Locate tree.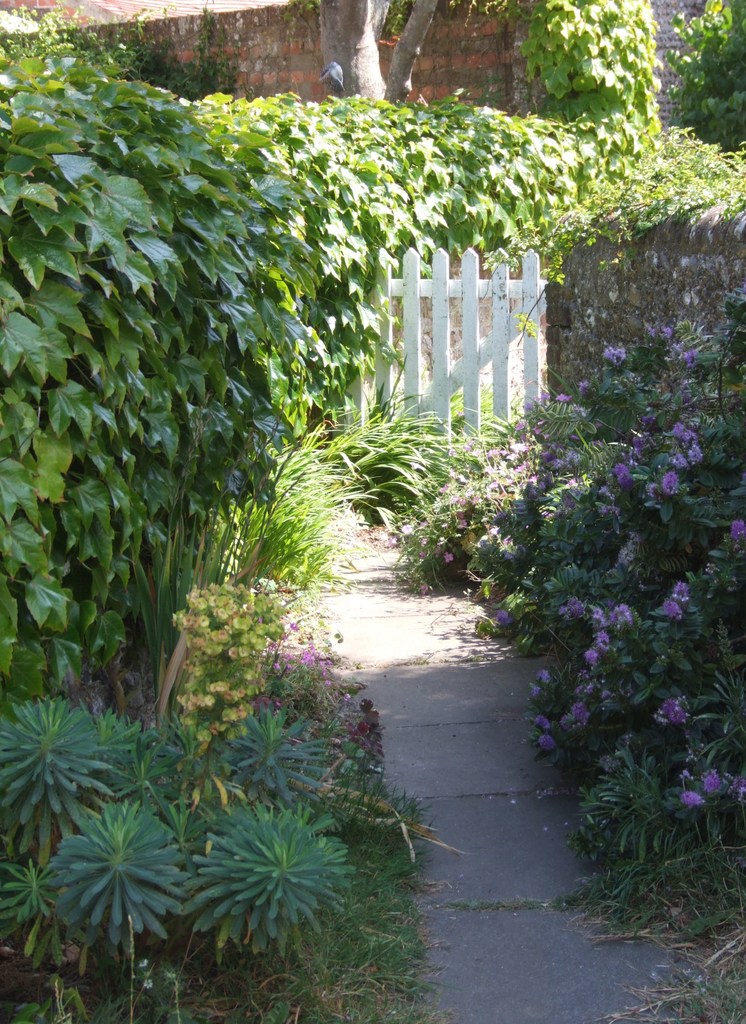
Bounding box: BBox(309, 0, 442, 113).
